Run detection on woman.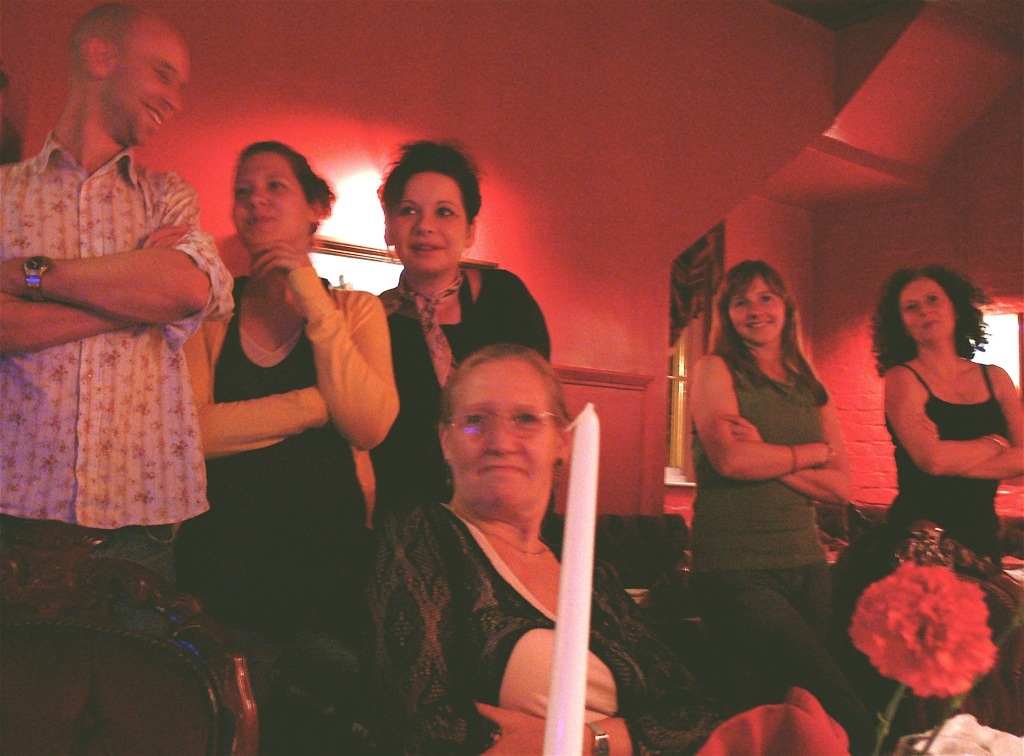
Result: left=663, top=256, right=870, bottom=684.
